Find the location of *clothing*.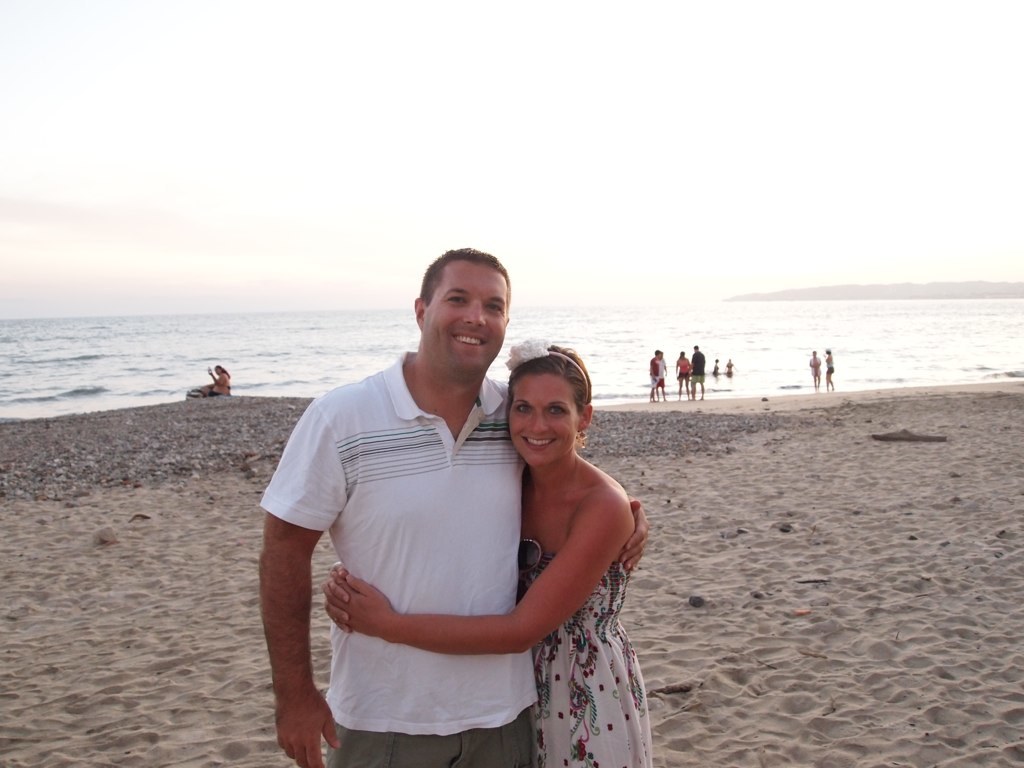
Location: rect(724, 362, 734, 367).
